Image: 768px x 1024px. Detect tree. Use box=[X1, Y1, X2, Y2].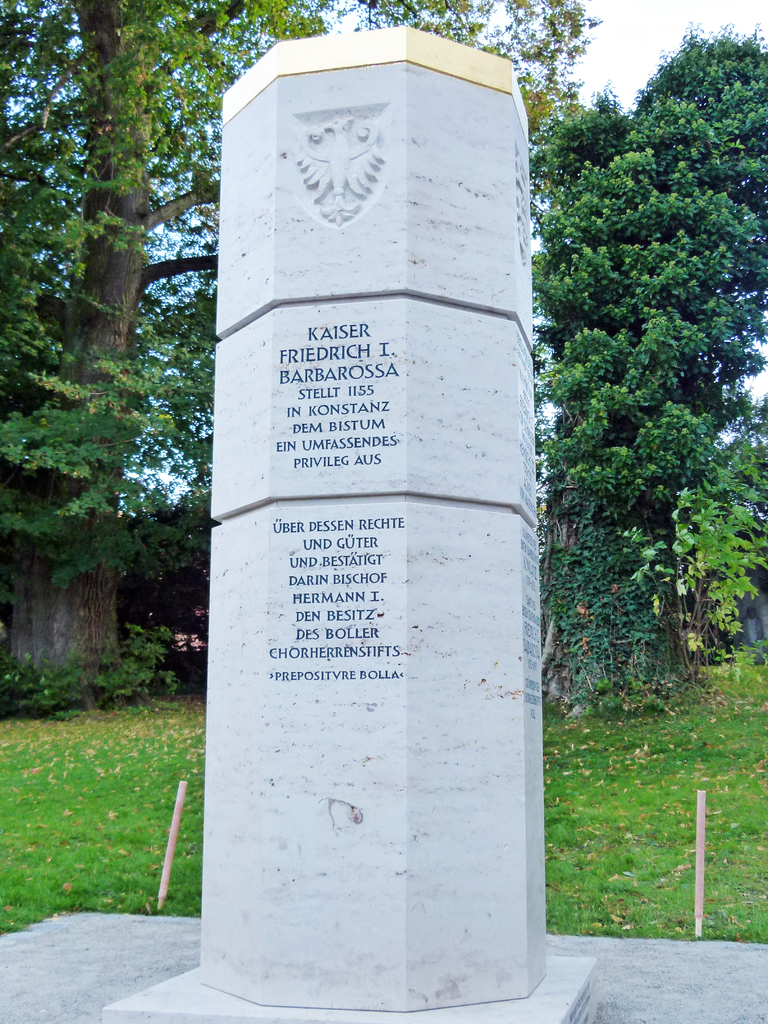
box=[523, 22, 767, 713].
